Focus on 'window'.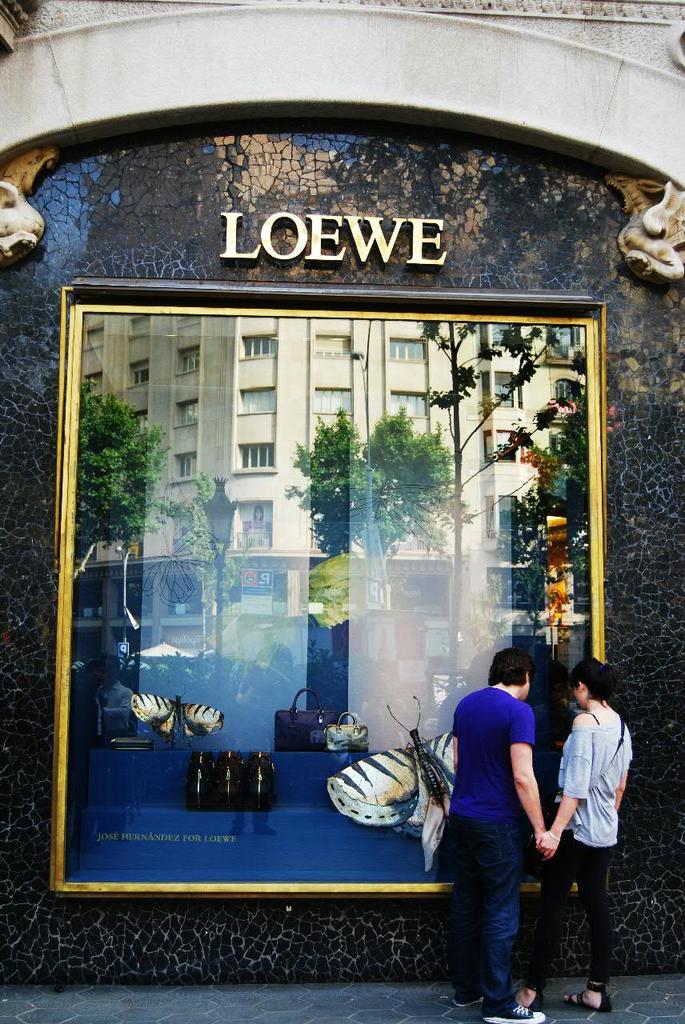
Focused at Rect(523, 494, 539, 540).
